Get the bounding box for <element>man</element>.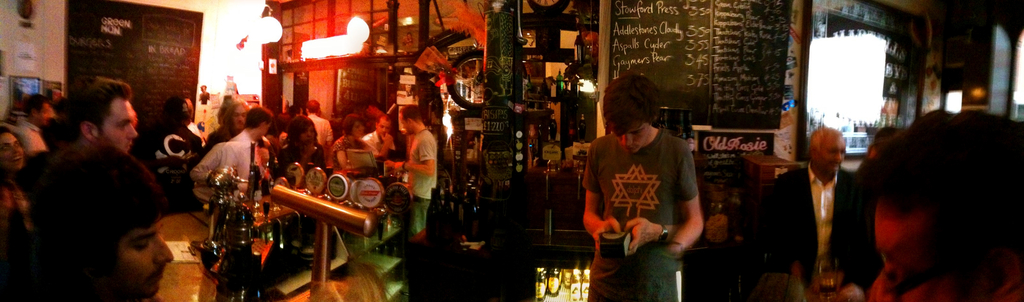
crop(24, 93, 55, 153).
